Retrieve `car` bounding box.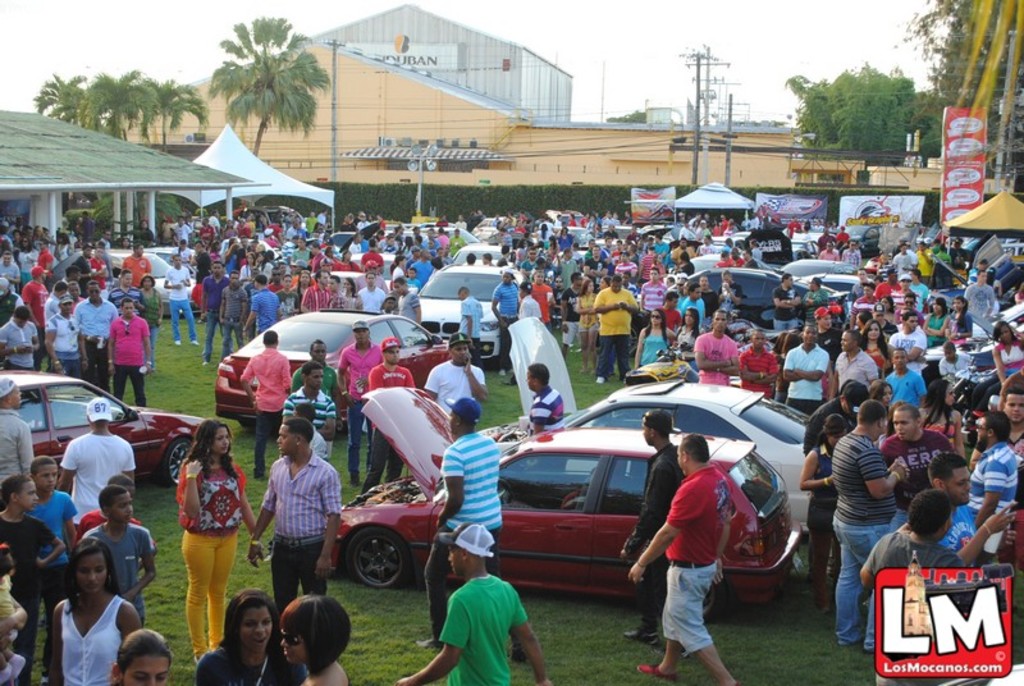
Bounding box: region(476, 316, 809, 517).
